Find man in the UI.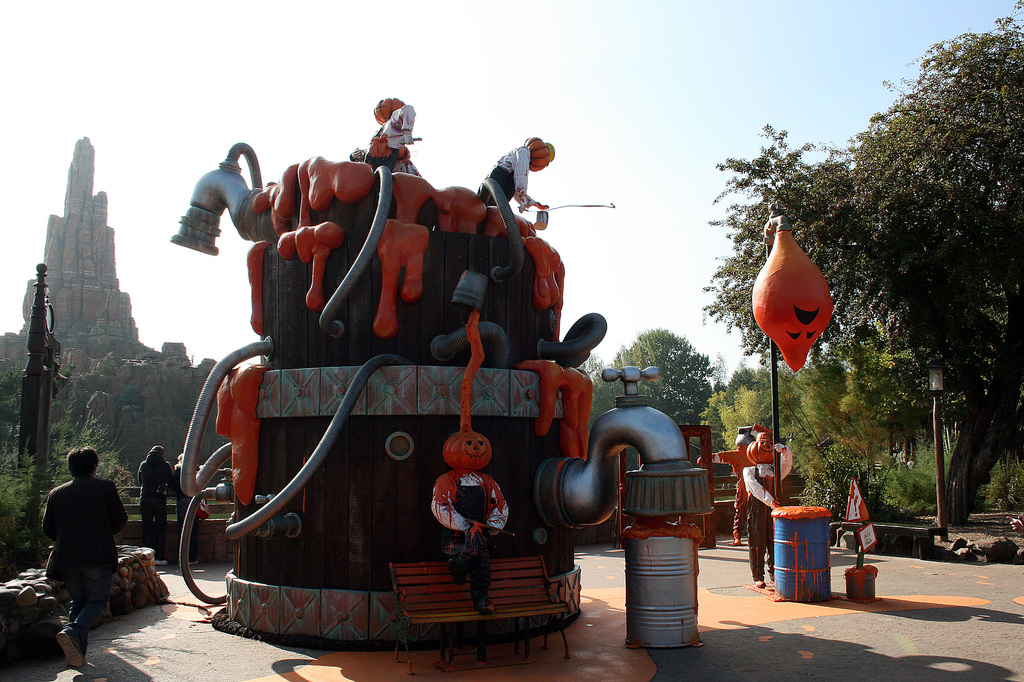
UI element at 28 442 125 640.
